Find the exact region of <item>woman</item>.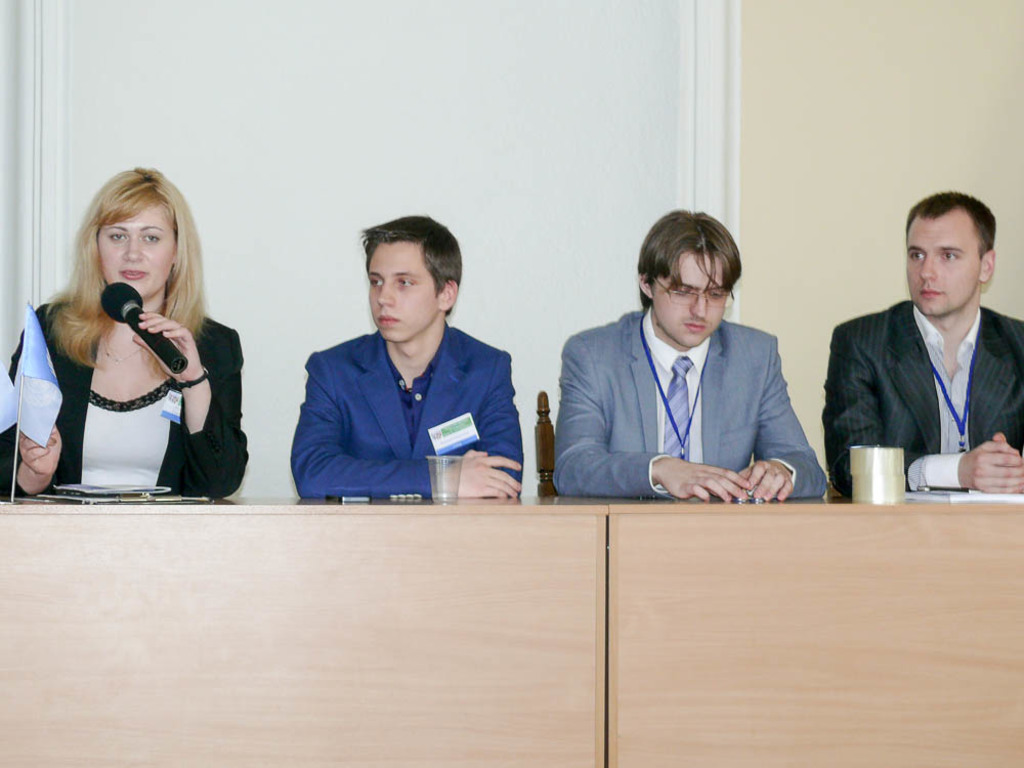
Exact region: l=0, t=160, r=252, b=512.
